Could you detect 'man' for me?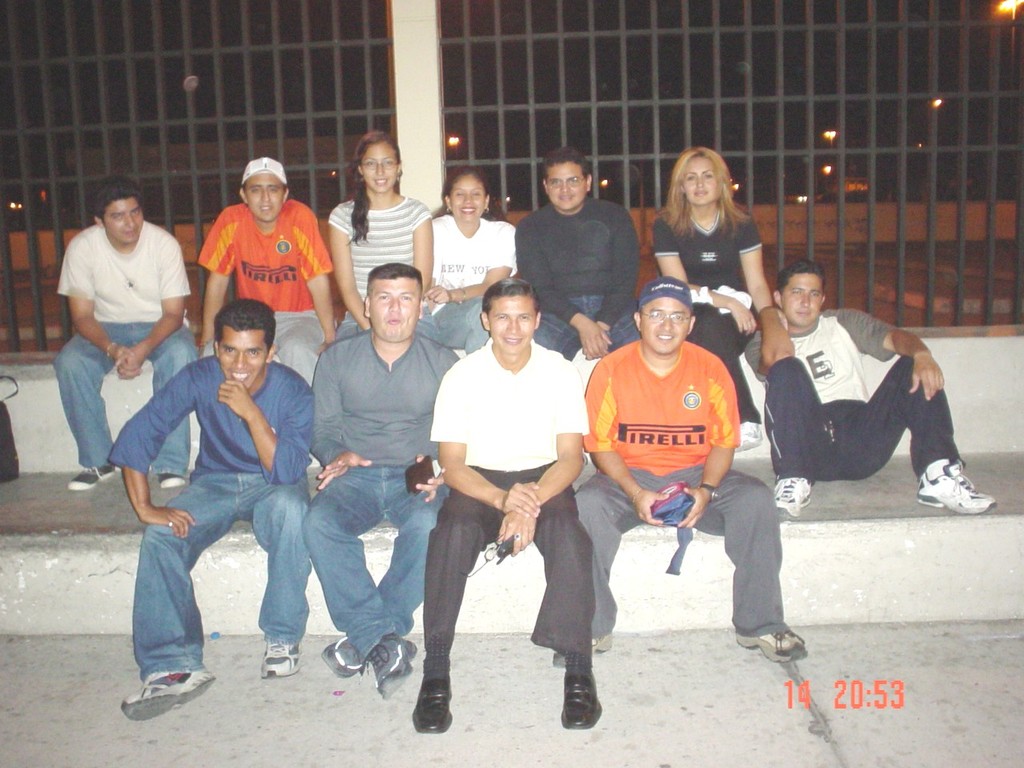
Detection result: select_region(746, 260, 994, 522).
